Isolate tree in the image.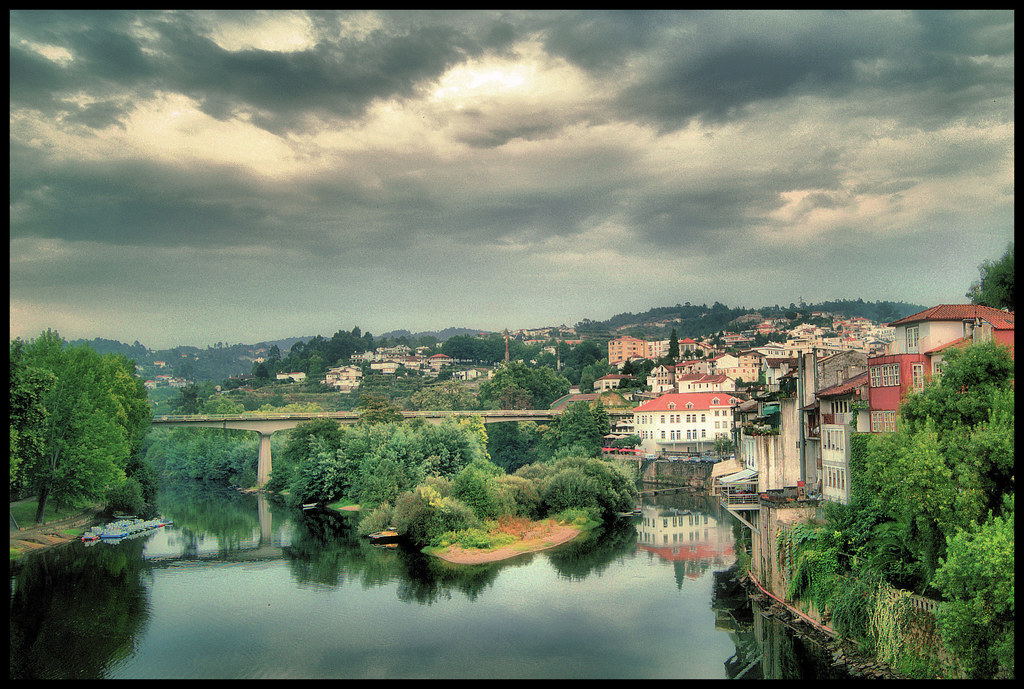
Isolated region: bbox=[644, 362, 653, 368].
